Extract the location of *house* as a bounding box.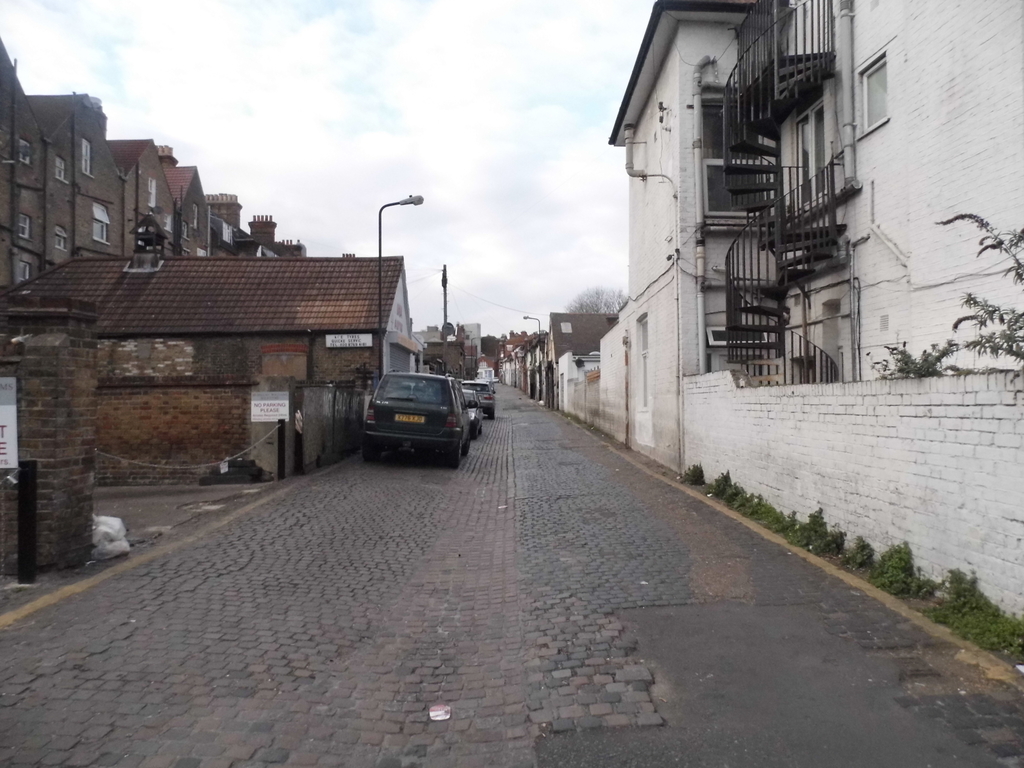
bbox=[106, 140, 176, 250].
